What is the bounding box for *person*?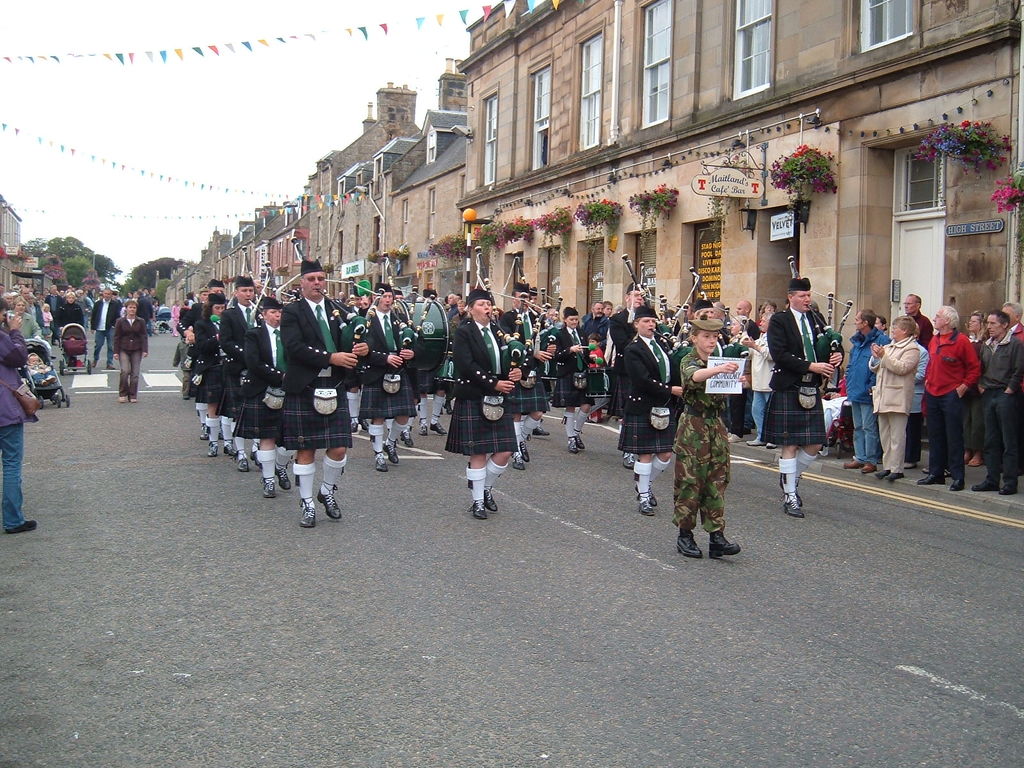
locate(1002, 296, 1023, 342).
